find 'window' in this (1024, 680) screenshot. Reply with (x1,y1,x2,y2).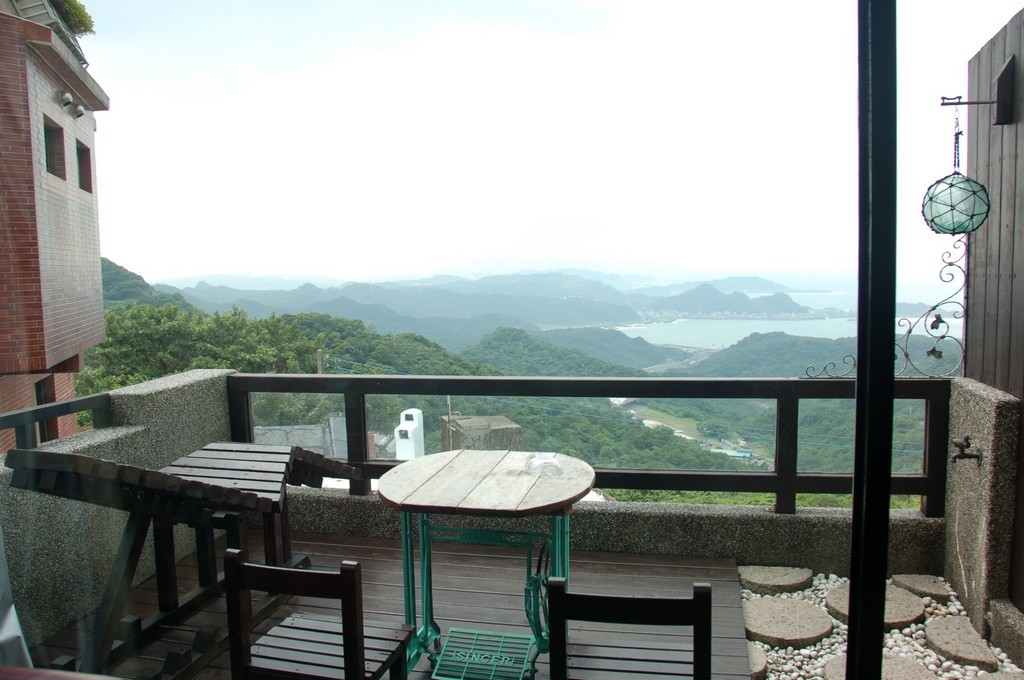
(74,140,94,192).
